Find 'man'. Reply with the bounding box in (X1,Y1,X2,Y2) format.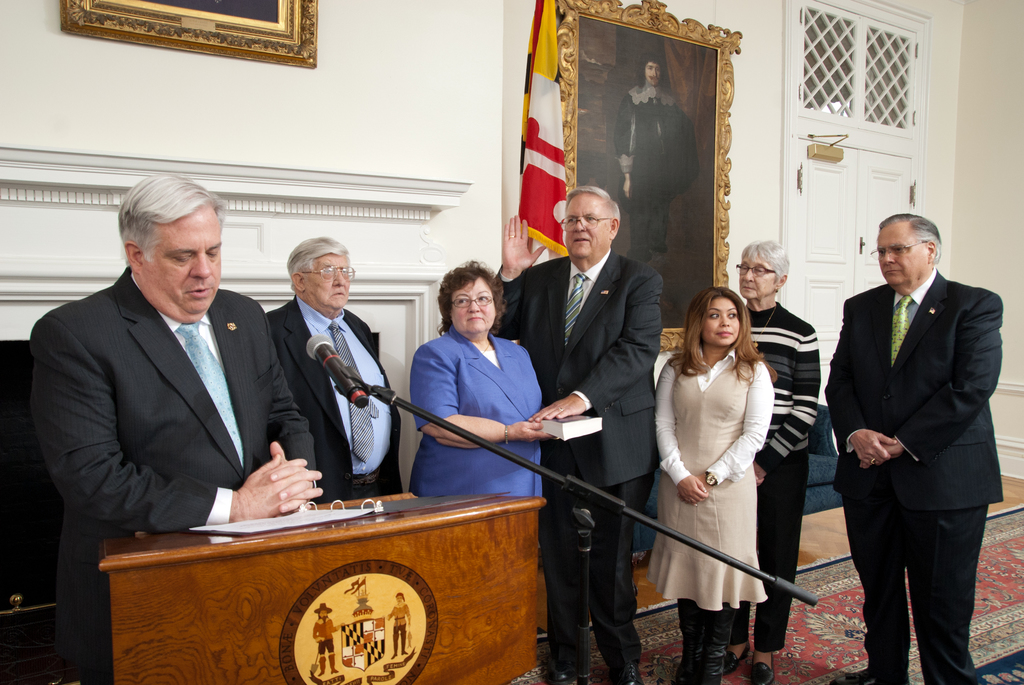
(26,168,312,594).
